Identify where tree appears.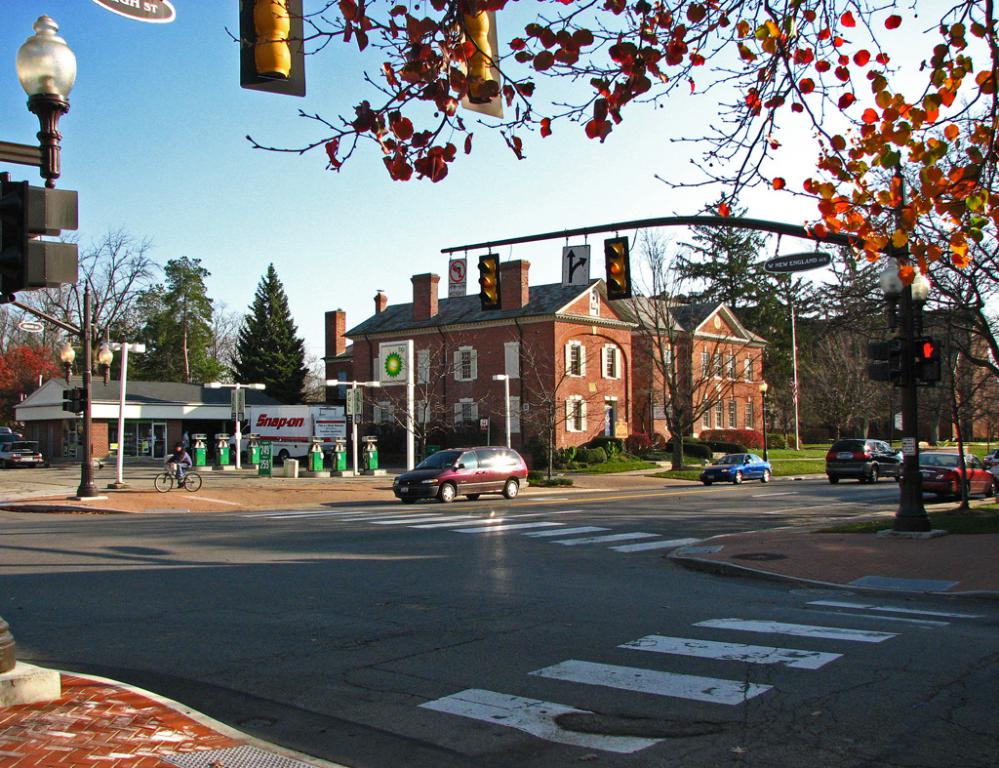
Appears at detection(228, 255, 324, 411).
